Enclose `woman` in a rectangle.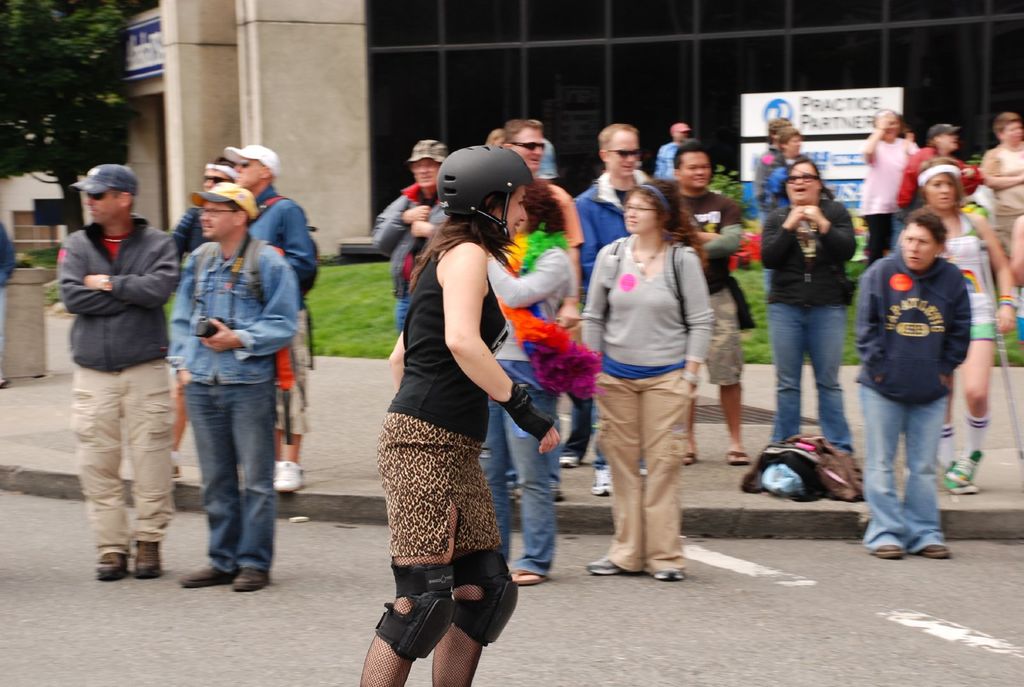
907:127:985:209.
